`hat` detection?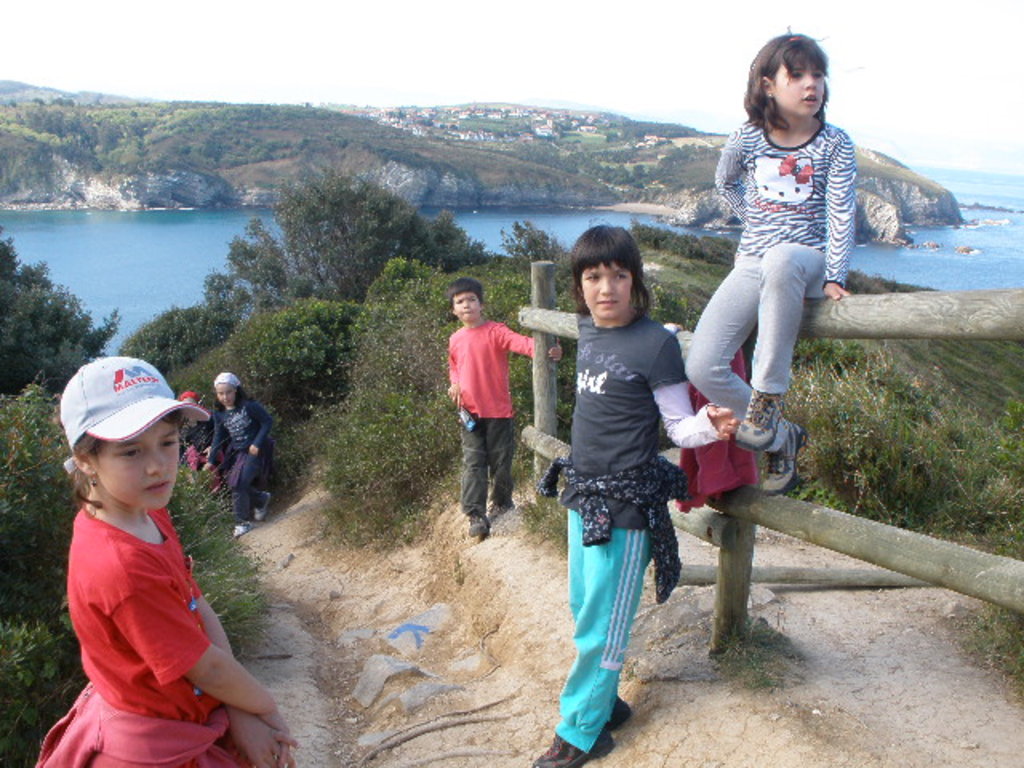
locate(64, 355, 211, 472)
